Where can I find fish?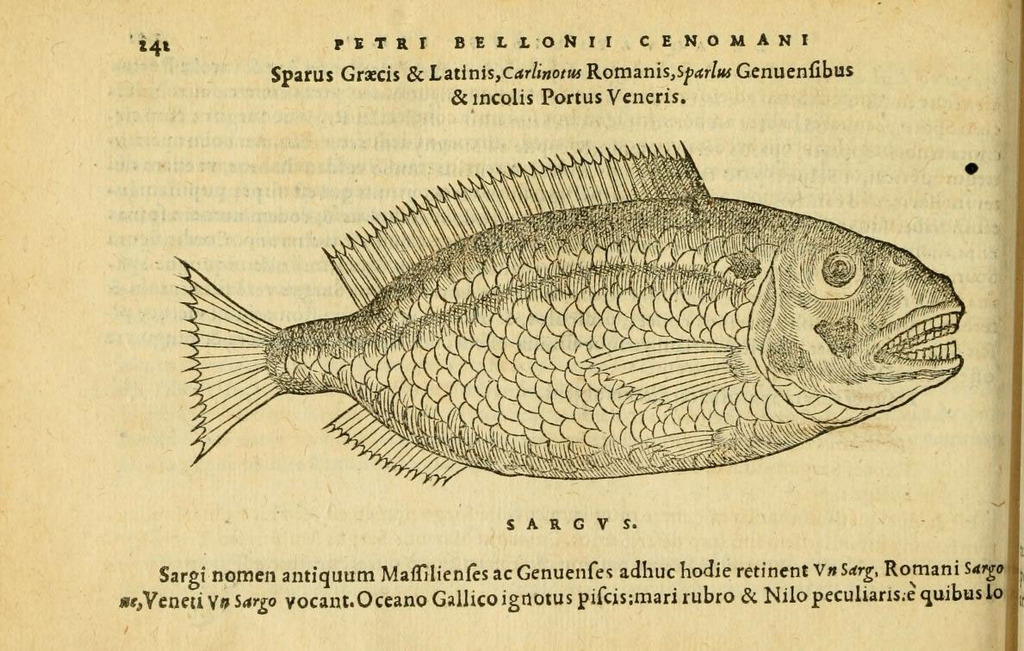
You can find it at region(176, 138, 967, 485).
